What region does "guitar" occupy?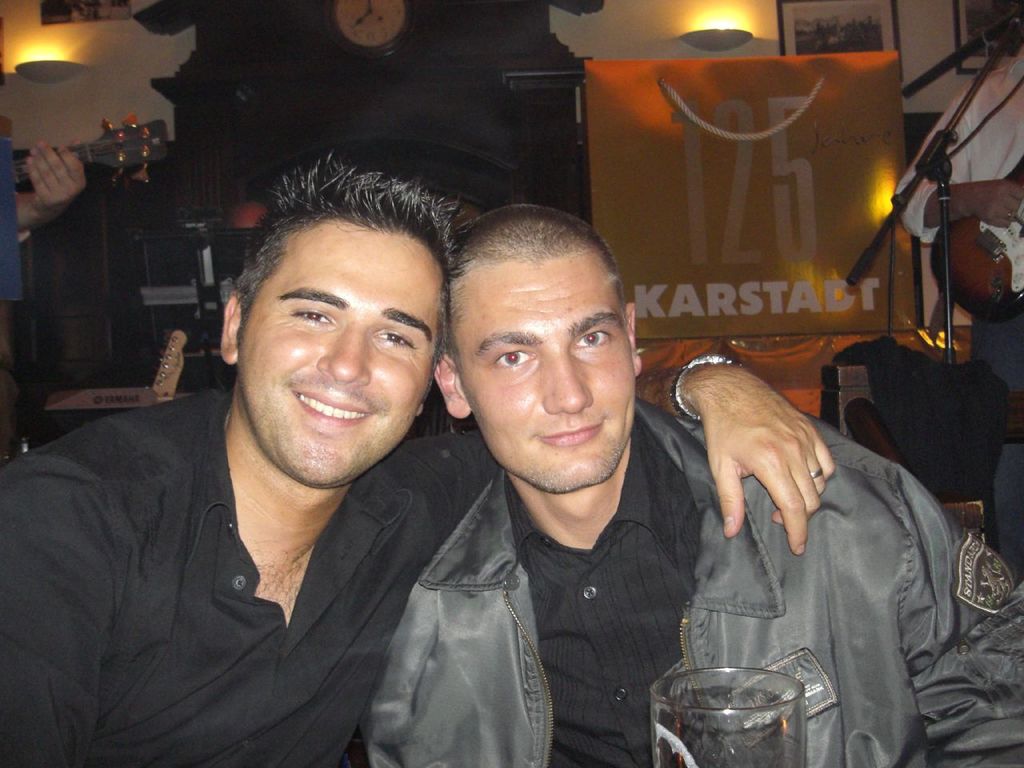
Rect(144, 322, 194, 414).
